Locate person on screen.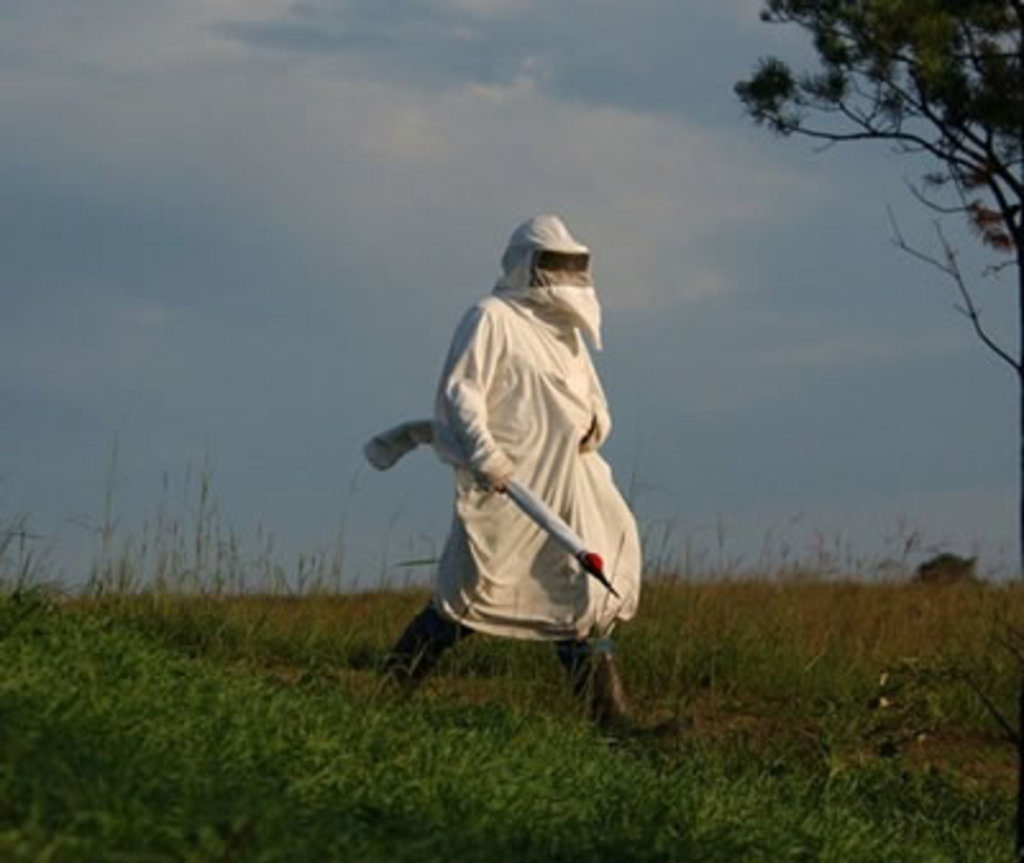
On screen at <box>374,197,655,740</box>.
